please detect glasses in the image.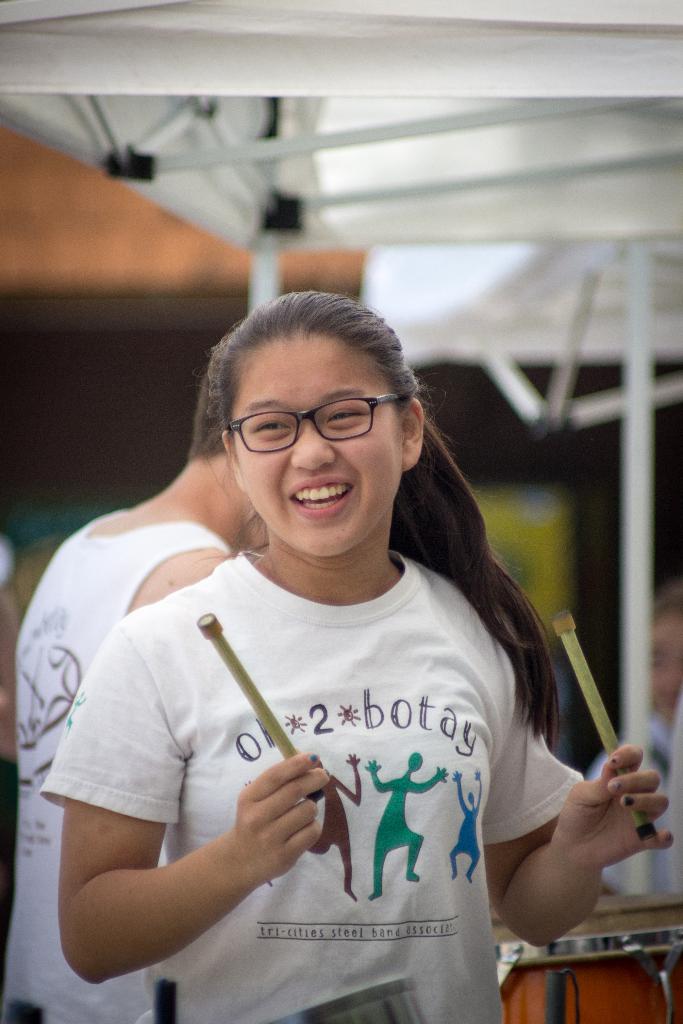
x1=222, y1=392, x2=425, y2=457.
